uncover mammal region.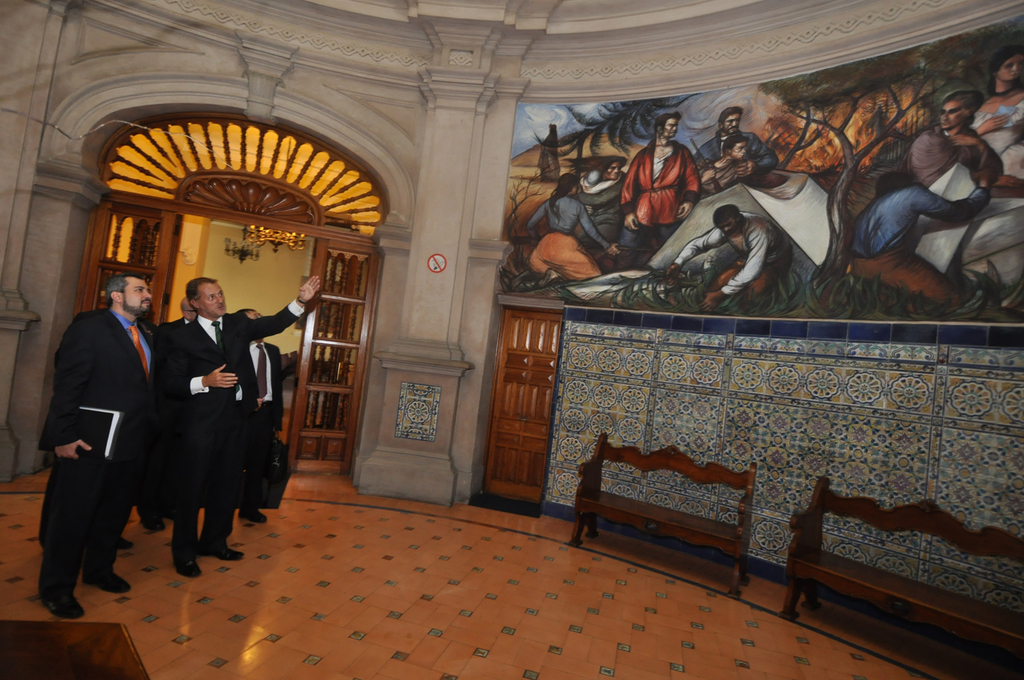
Uncovered: (x1=42, y1=275, x2=152, y2=612).
